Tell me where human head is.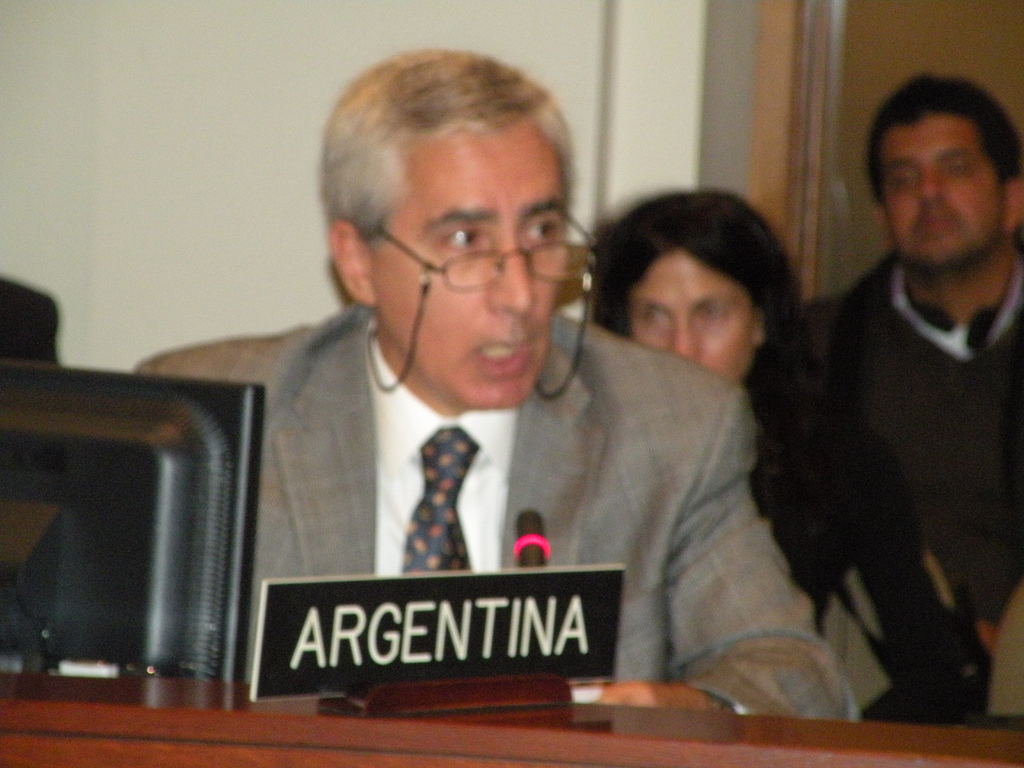
human head is at BBox(311, 38, 602, 394).
